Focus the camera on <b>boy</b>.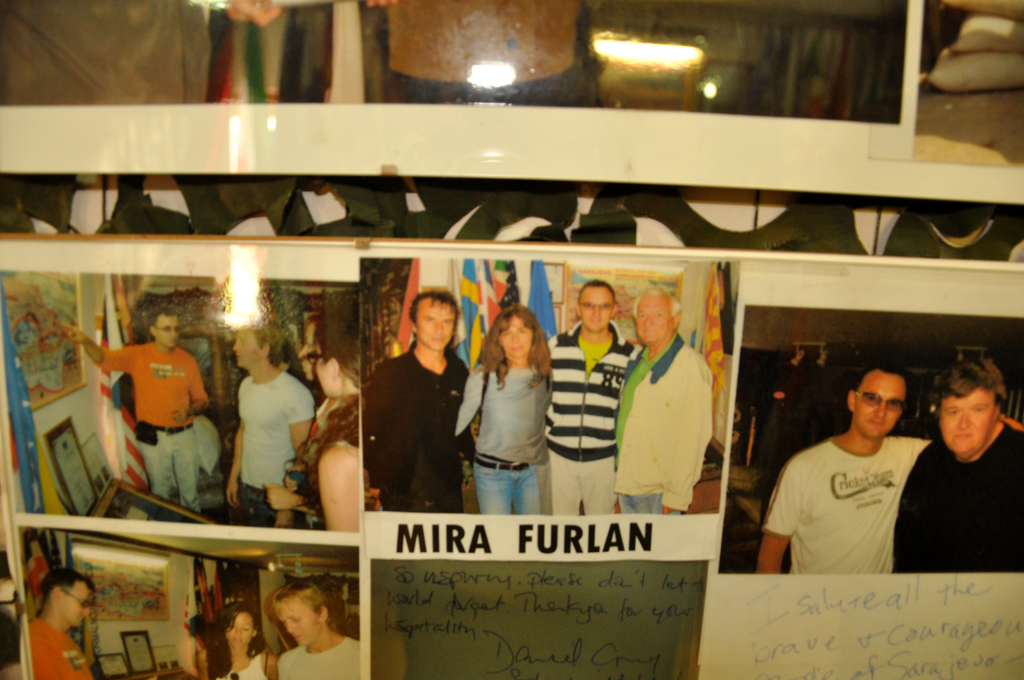
Focus region: select_region(757, 358, 938, 574).
